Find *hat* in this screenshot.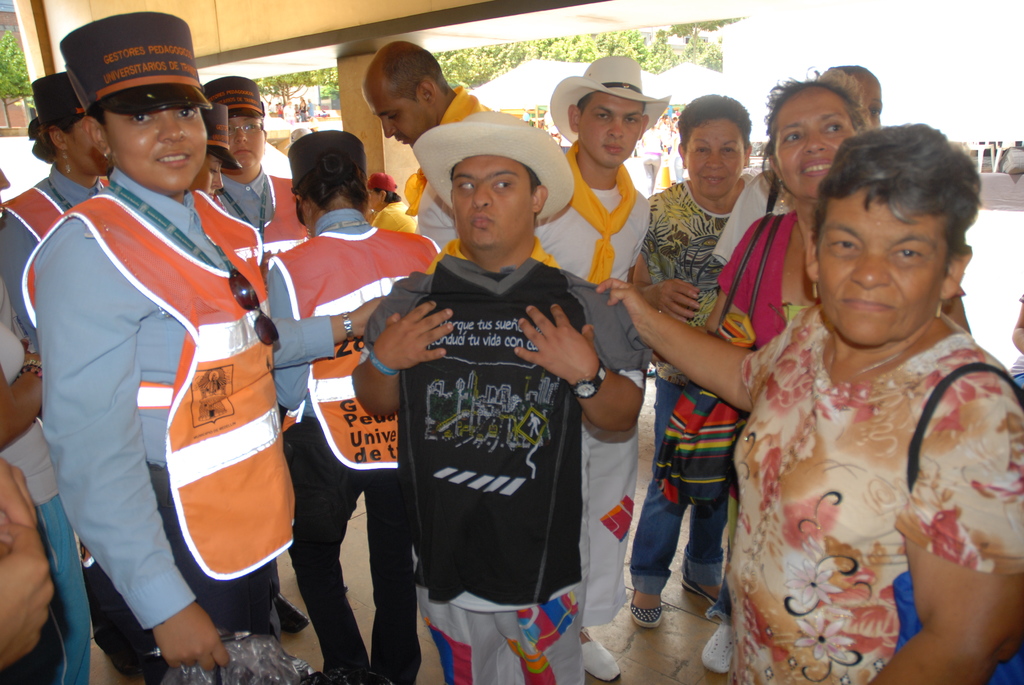
The bounding box for *hat* is 32 74 88 132.
